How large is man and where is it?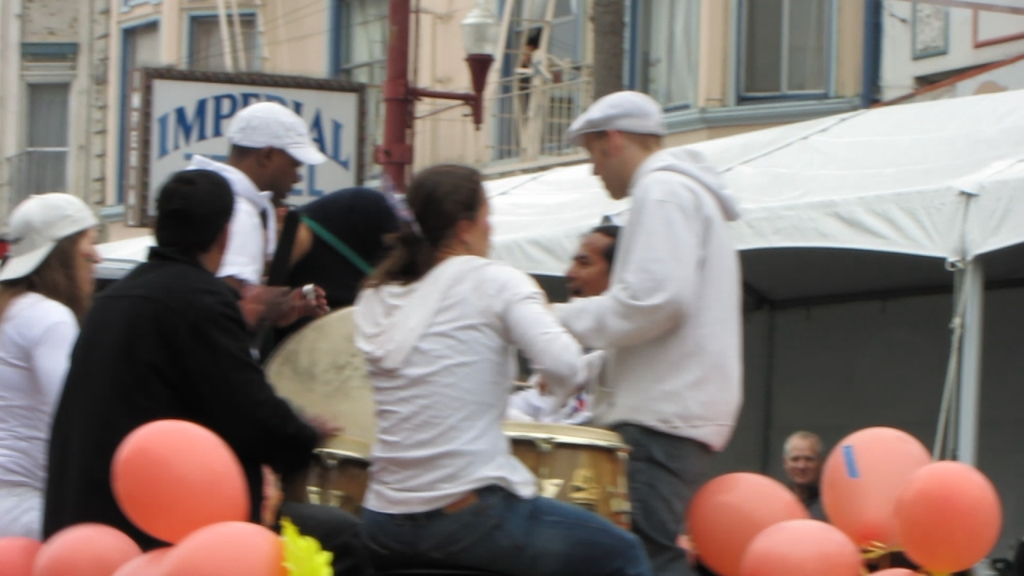
Bounding box: box(538, 94, 749, 575).
